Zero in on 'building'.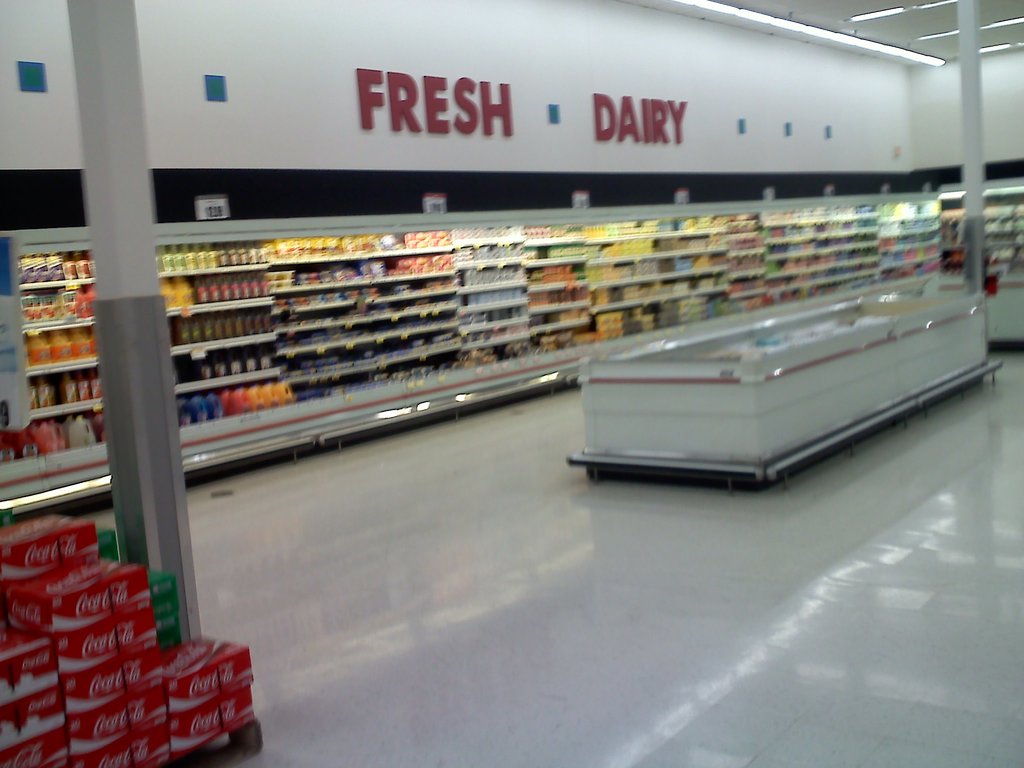
Zeroed in: (0,0,1023,767).
